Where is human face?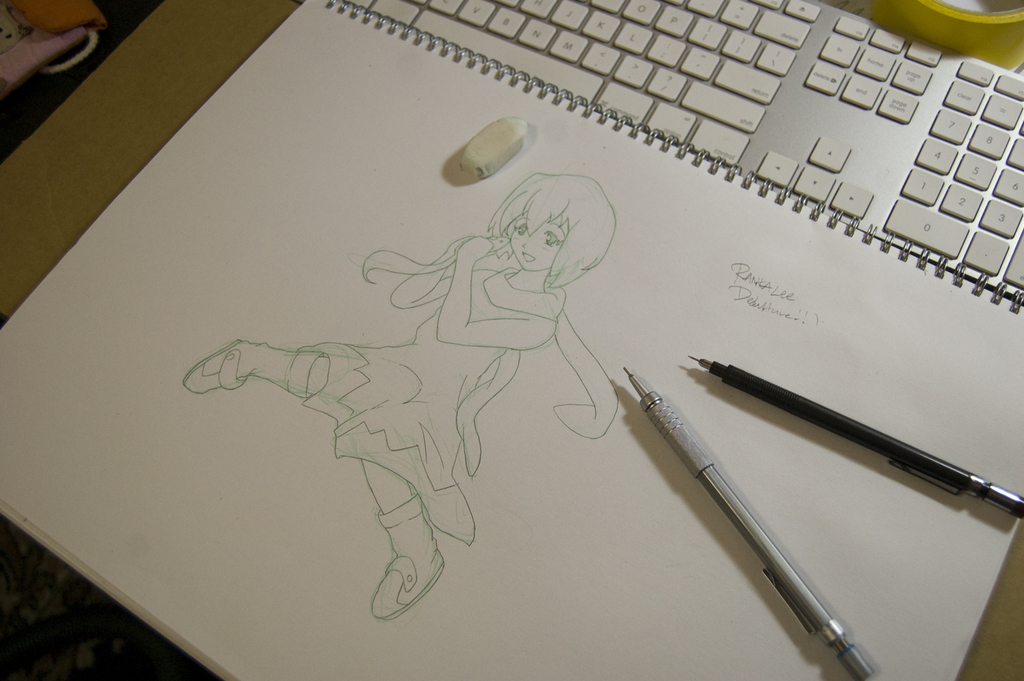
bbox=(511, 208, 569, 270).
